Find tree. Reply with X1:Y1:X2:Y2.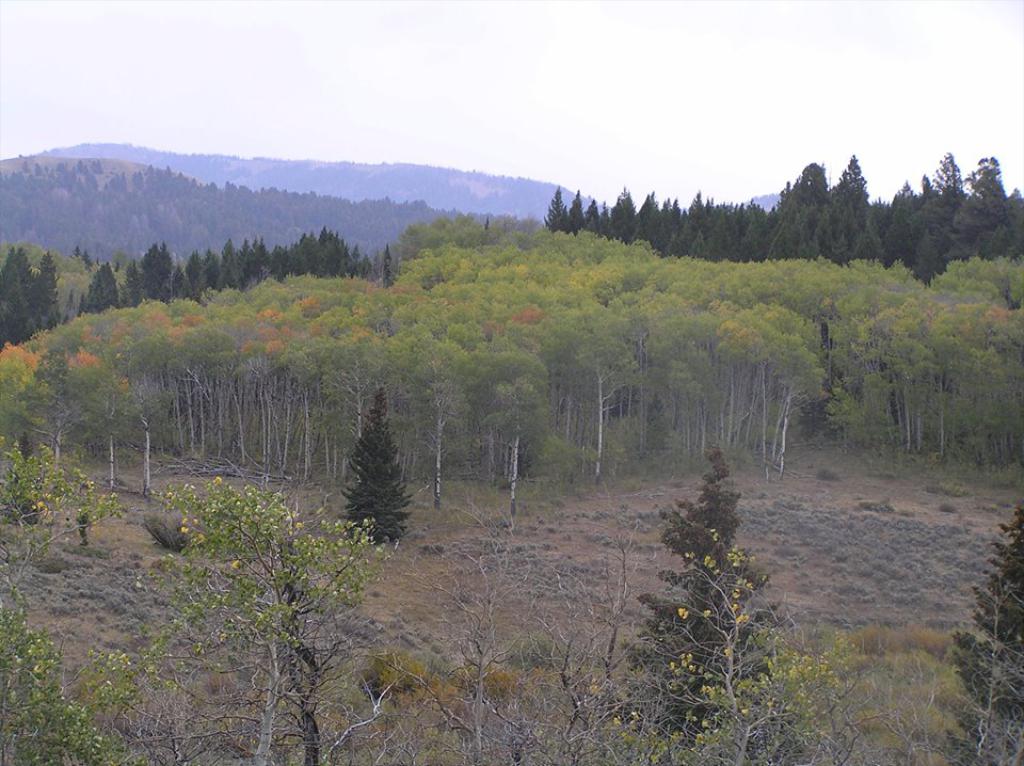
646:525:846:765.
